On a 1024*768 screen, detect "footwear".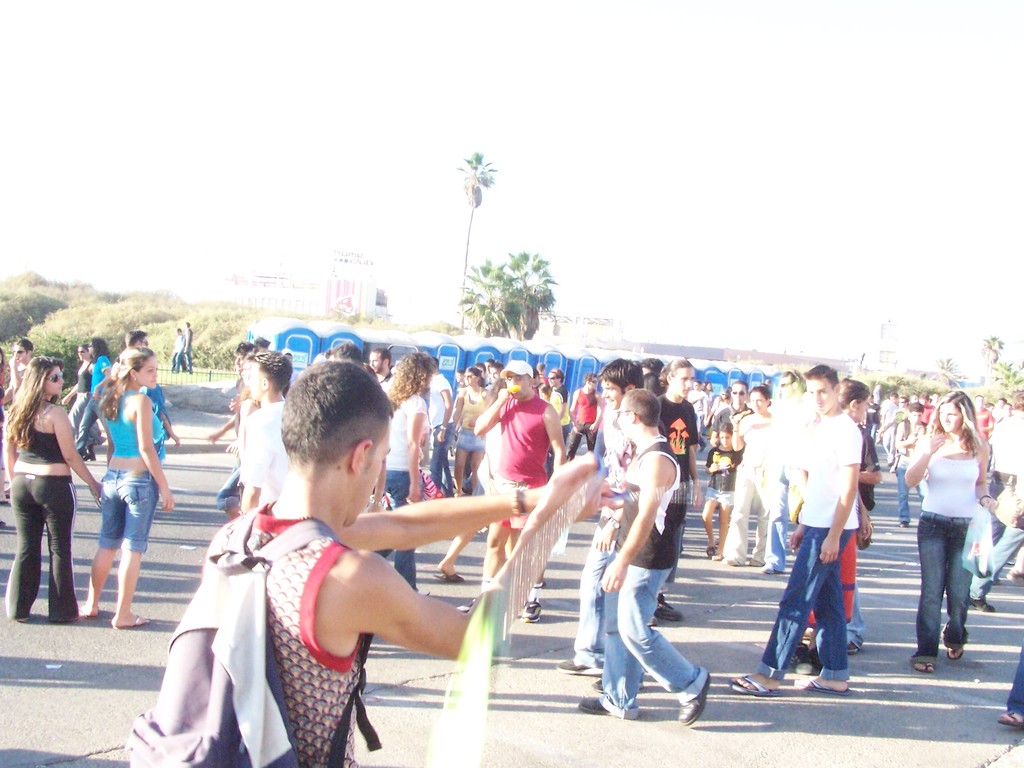
<region>82, 602, 104, 619</region>.
